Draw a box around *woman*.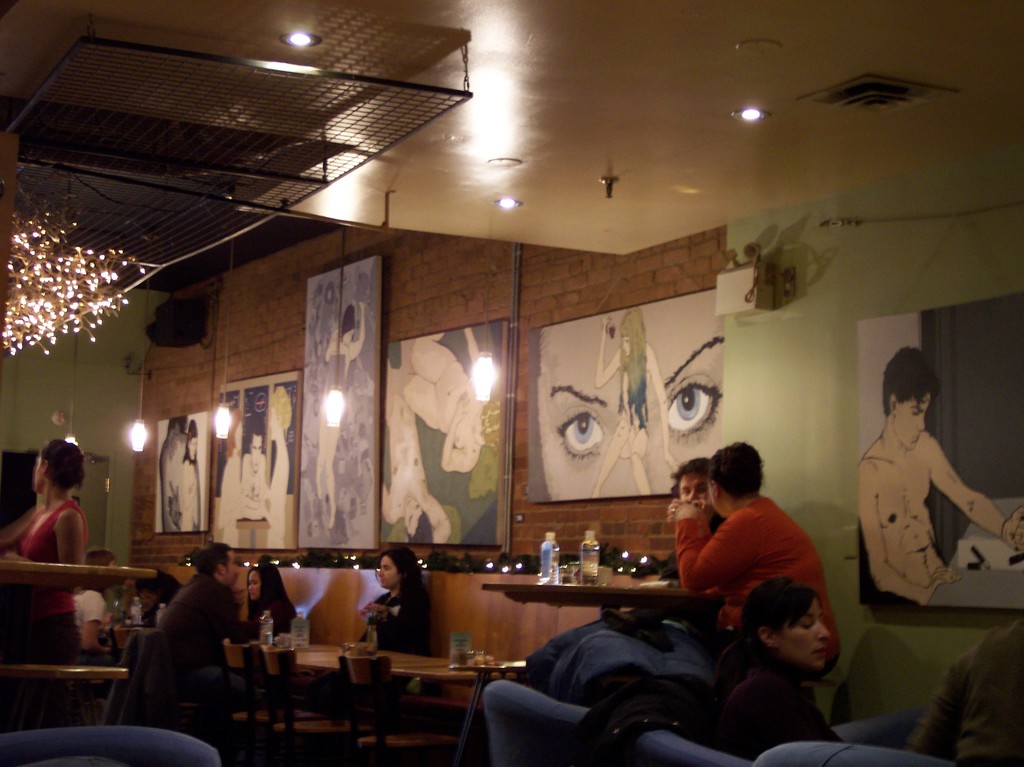
select_region(721, 582, 856, 761).
